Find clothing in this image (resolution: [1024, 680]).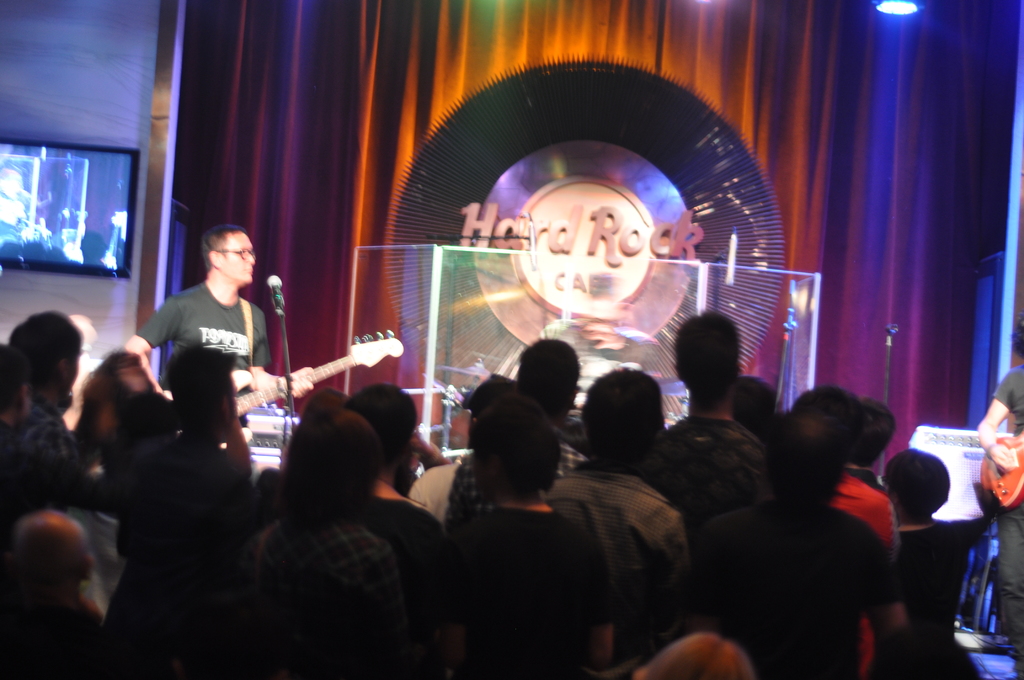
(x1=648, y1=418, x2=779, y2=527).
